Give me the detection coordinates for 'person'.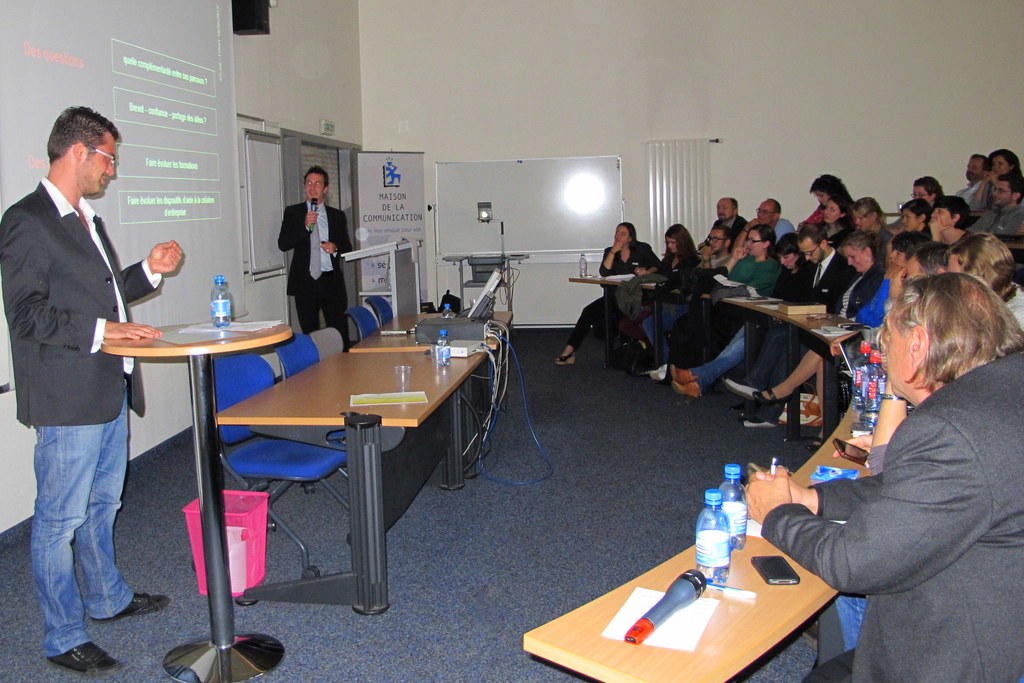
detection(733, 269, 1023, 682).
